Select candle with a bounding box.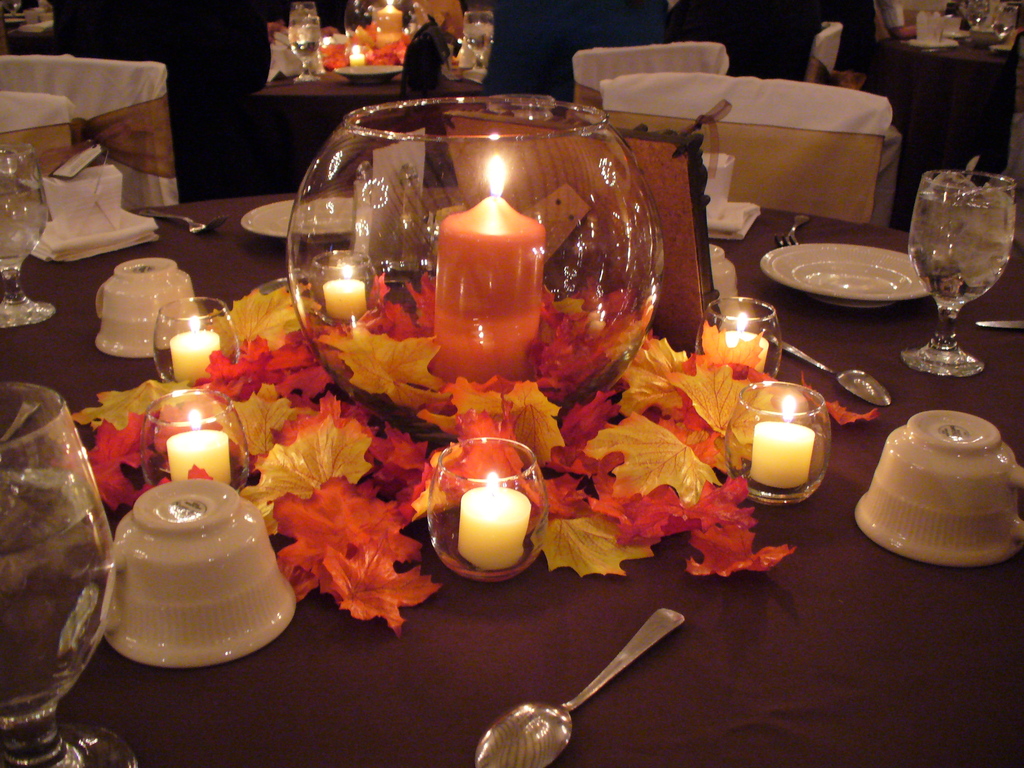
left=168, top=314, right=218, bottom=381.
